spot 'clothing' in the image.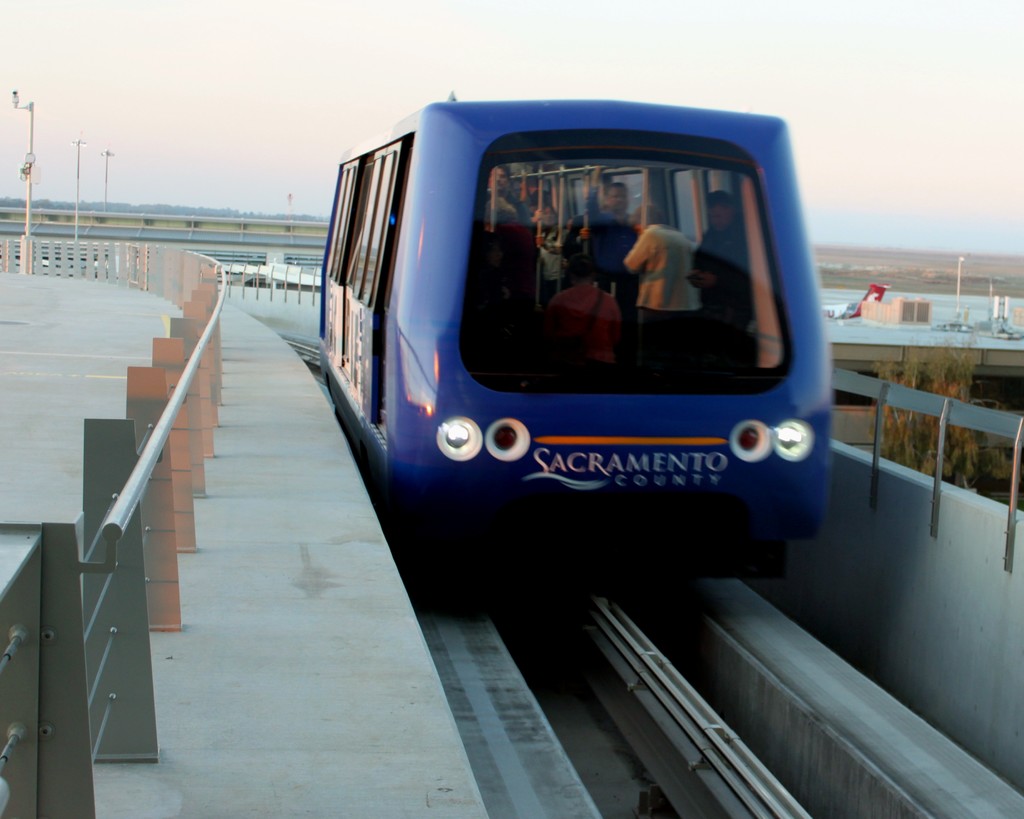
'clothing' found at 602:213:702:356.
